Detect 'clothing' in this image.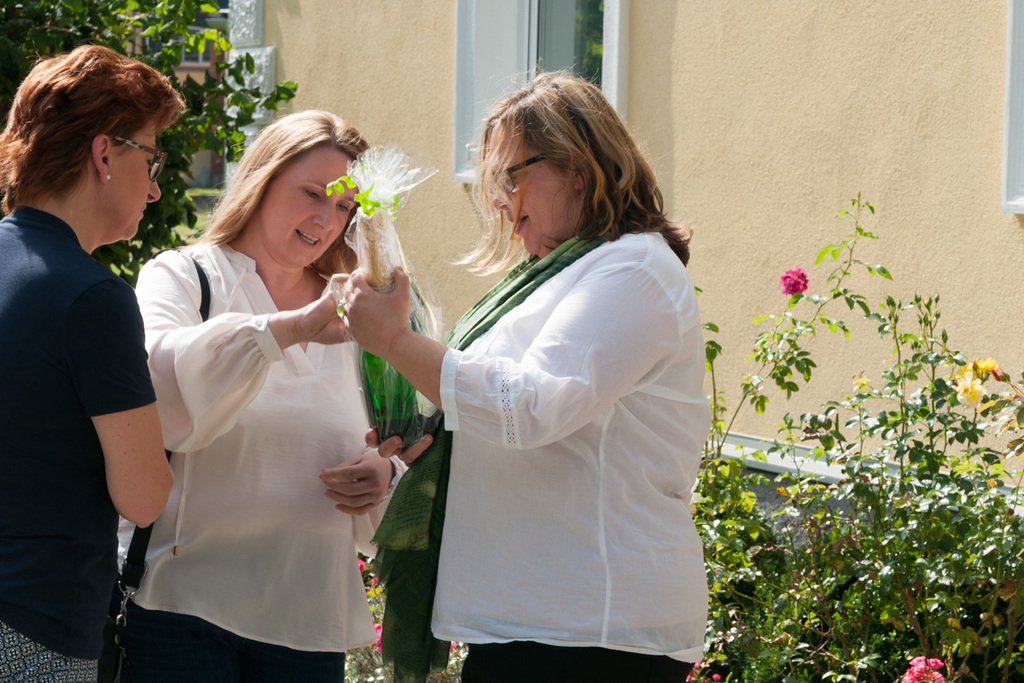
Detection: 402:167:711:657.
